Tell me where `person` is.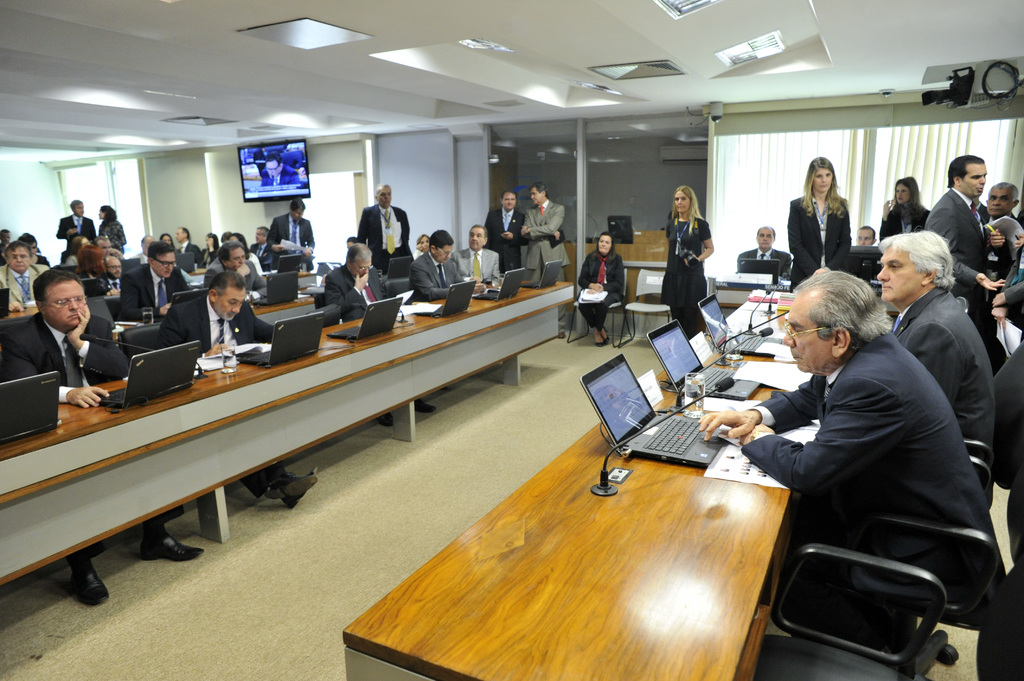
`person` is at [418, 225, 477, 305].
